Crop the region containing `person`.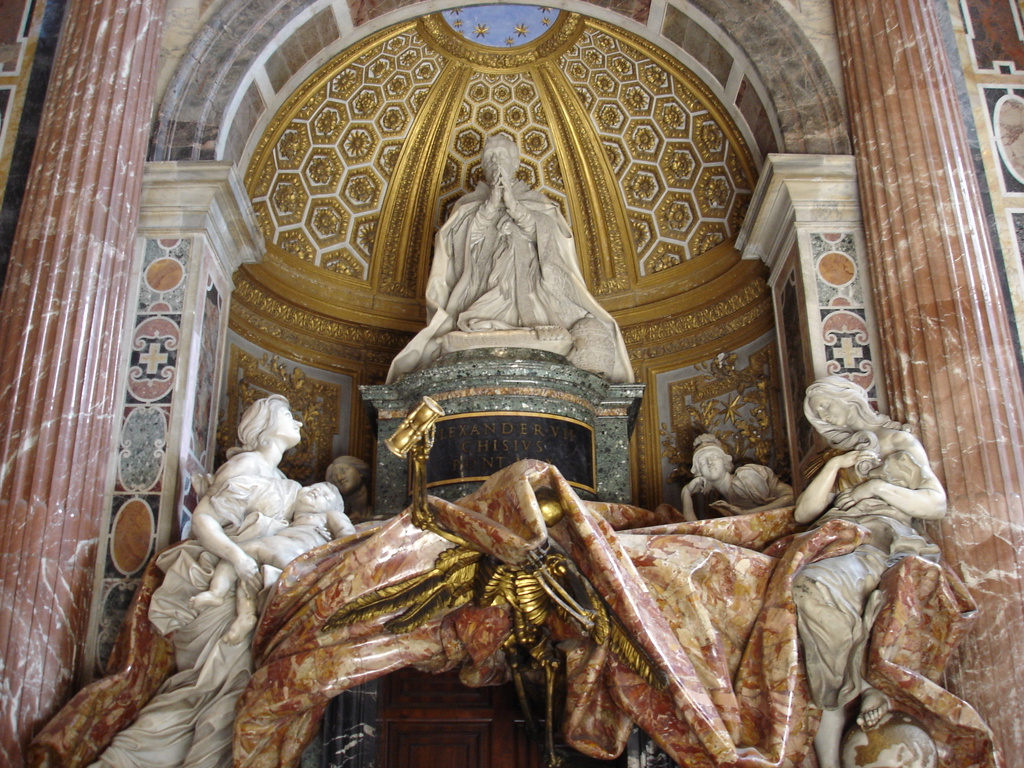
Crop region: pyautogui.locateOnScreen(406, 132, 596, 382).
